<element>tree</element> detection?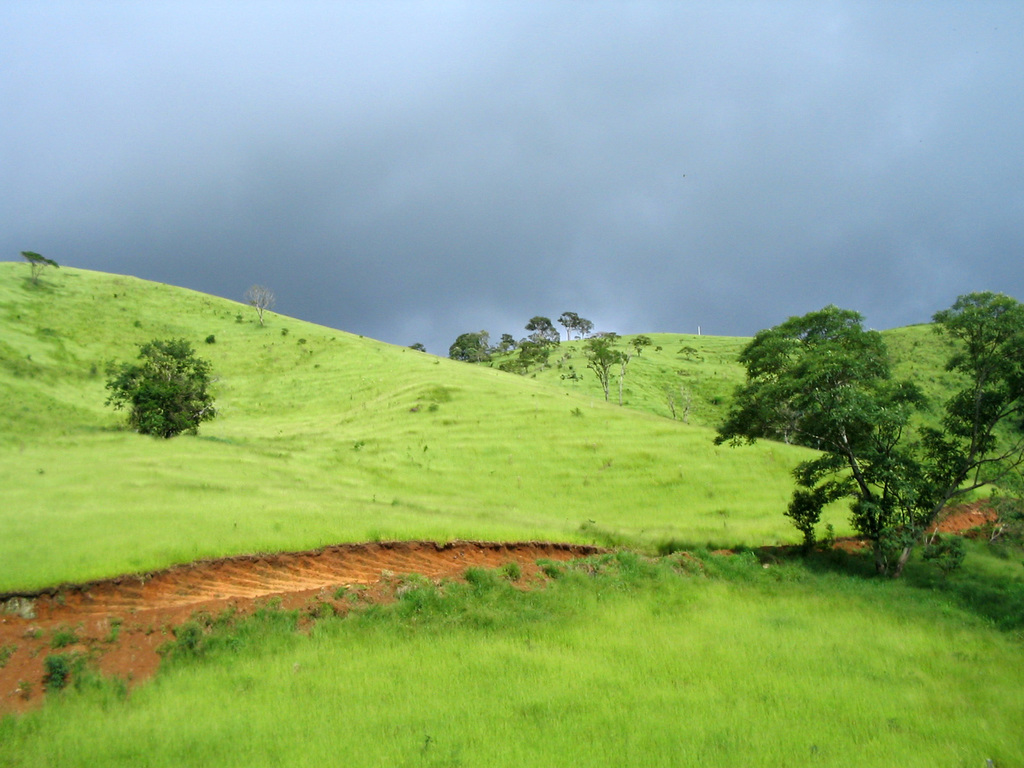
box(674, 345, 703, 362)
